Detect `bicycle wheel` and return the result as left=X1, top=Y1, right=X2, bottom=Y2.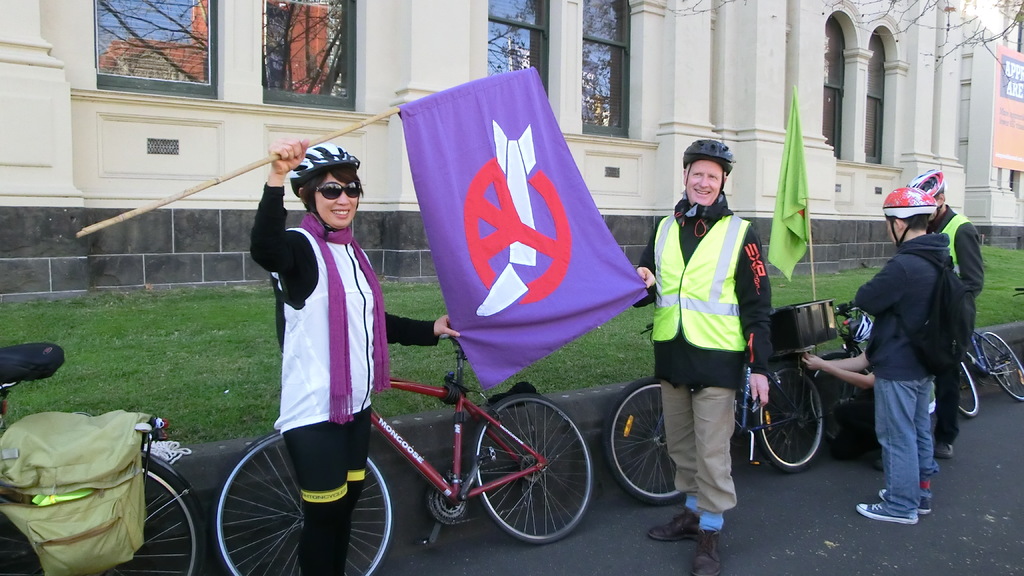
left=459, top=390, right=589, bottom=547.
